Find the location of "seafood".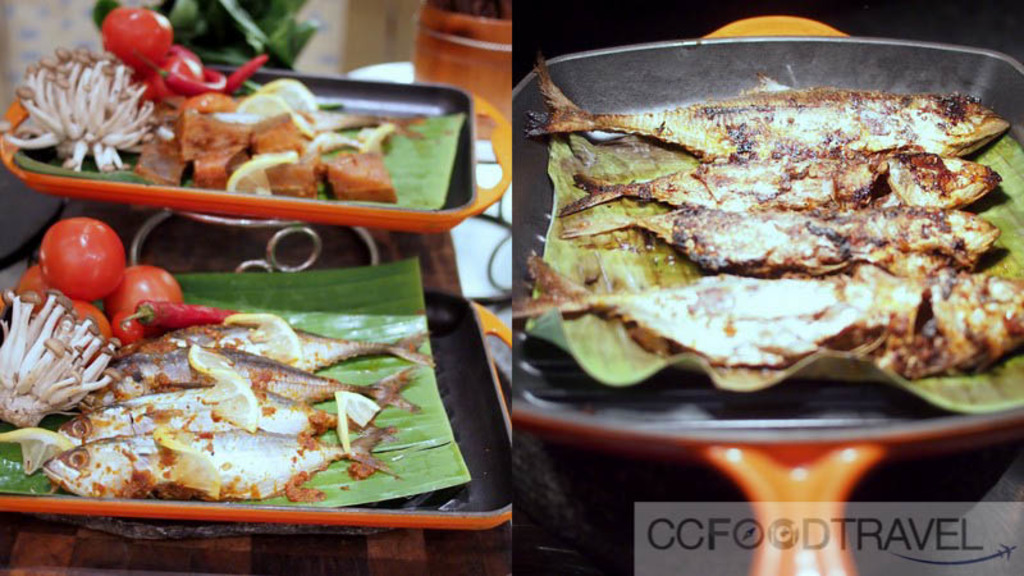
Location: BBox(557, 151, 1005, 218).
